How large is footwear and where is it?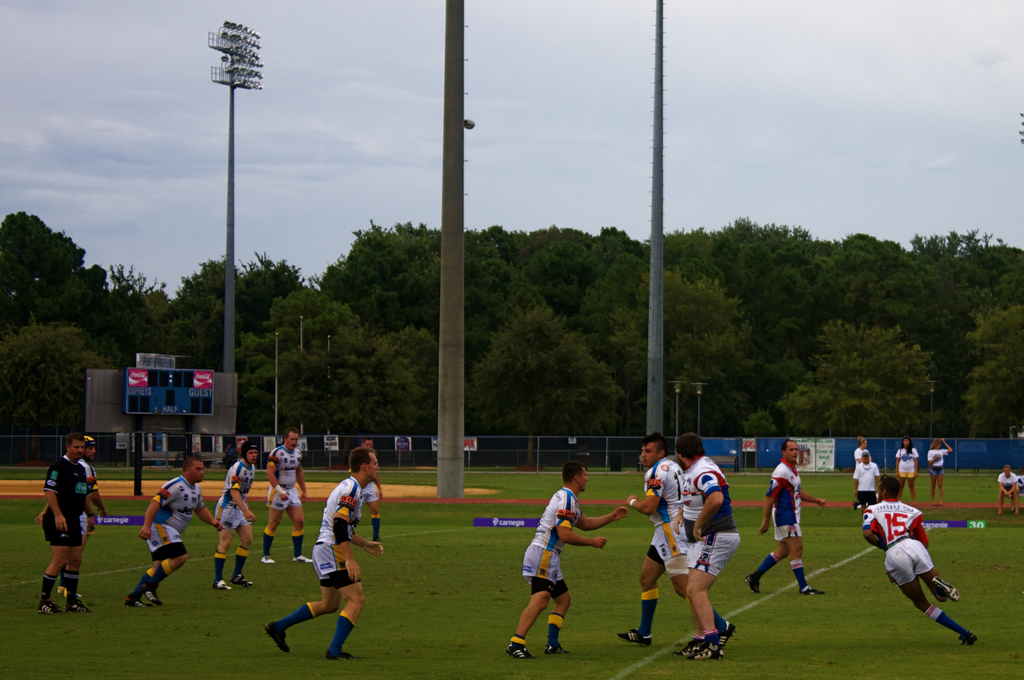
Bounding box: 327 651 356 661.
